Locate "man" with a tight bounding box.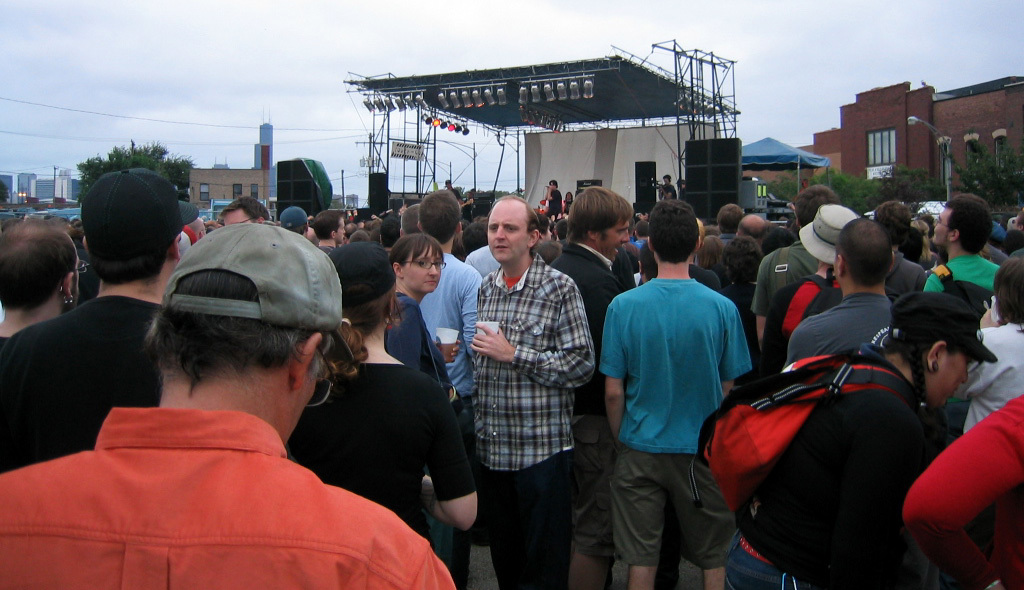
<region>741, 208, 771, 255</region>.
